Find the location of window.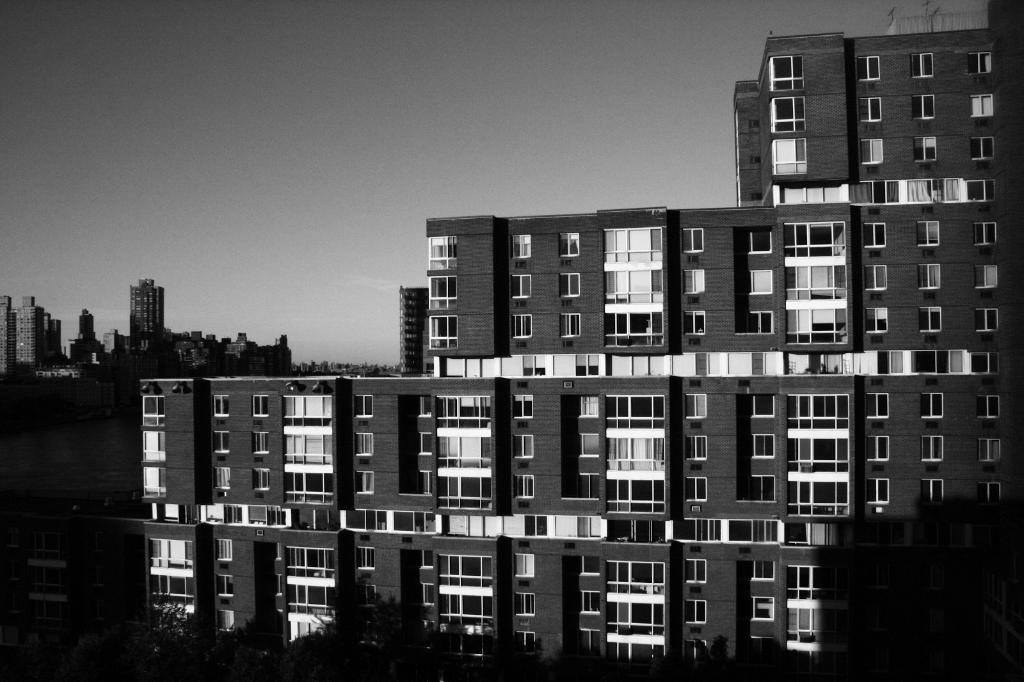
Location: [left=740, top=562, right=776, bottom=578].
